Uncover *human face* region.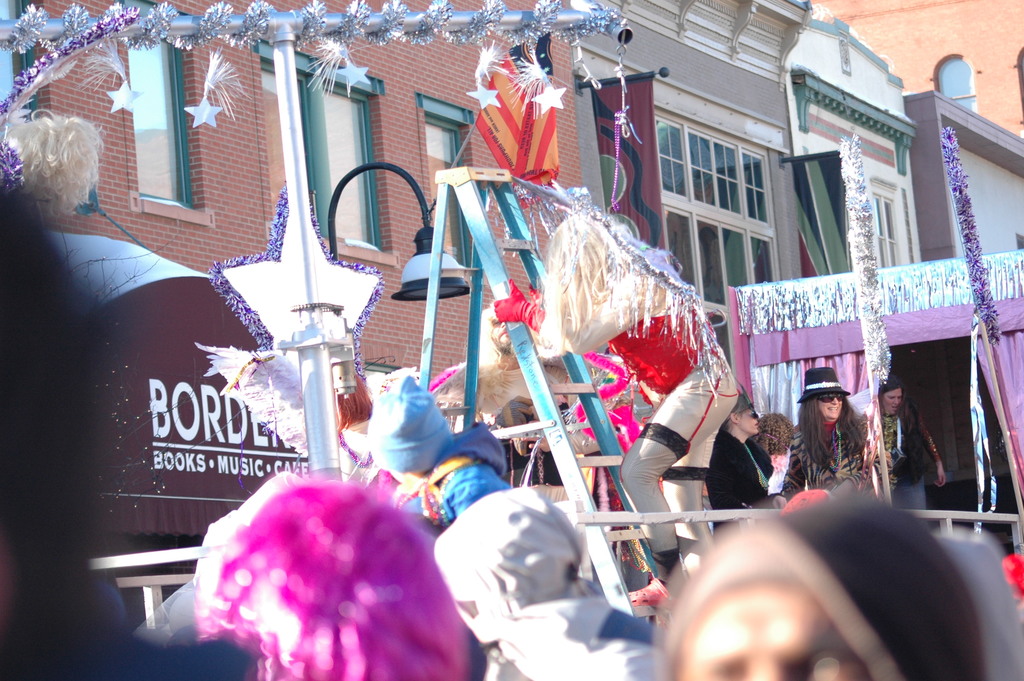
Uncovered: [742,409,758,435].
